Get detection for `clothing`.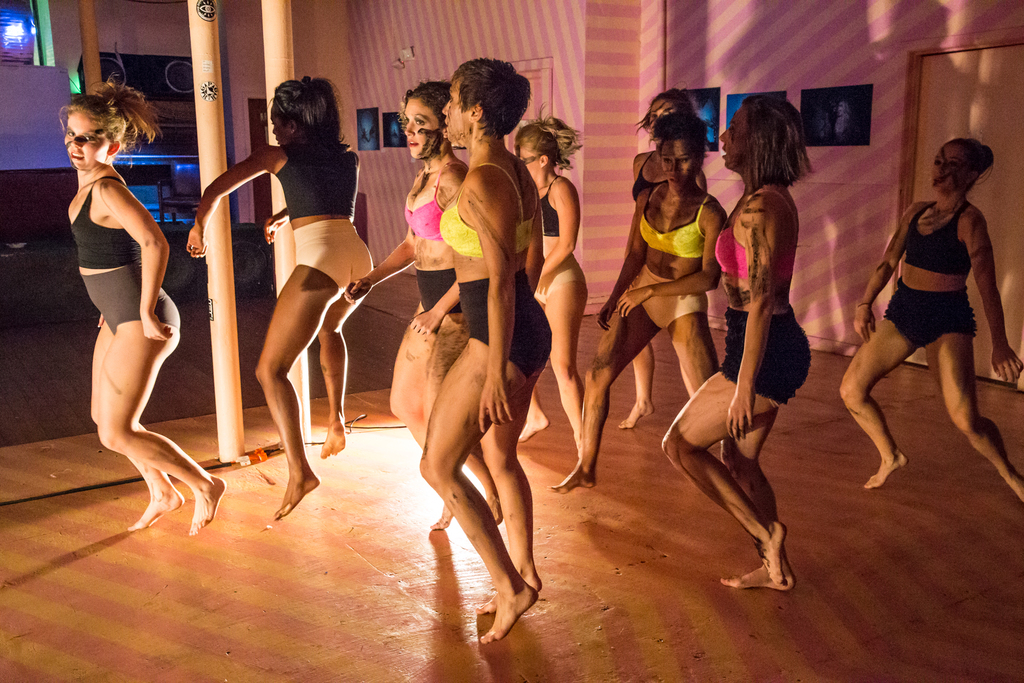
Detection: rect(622, 148, 673, 199).
